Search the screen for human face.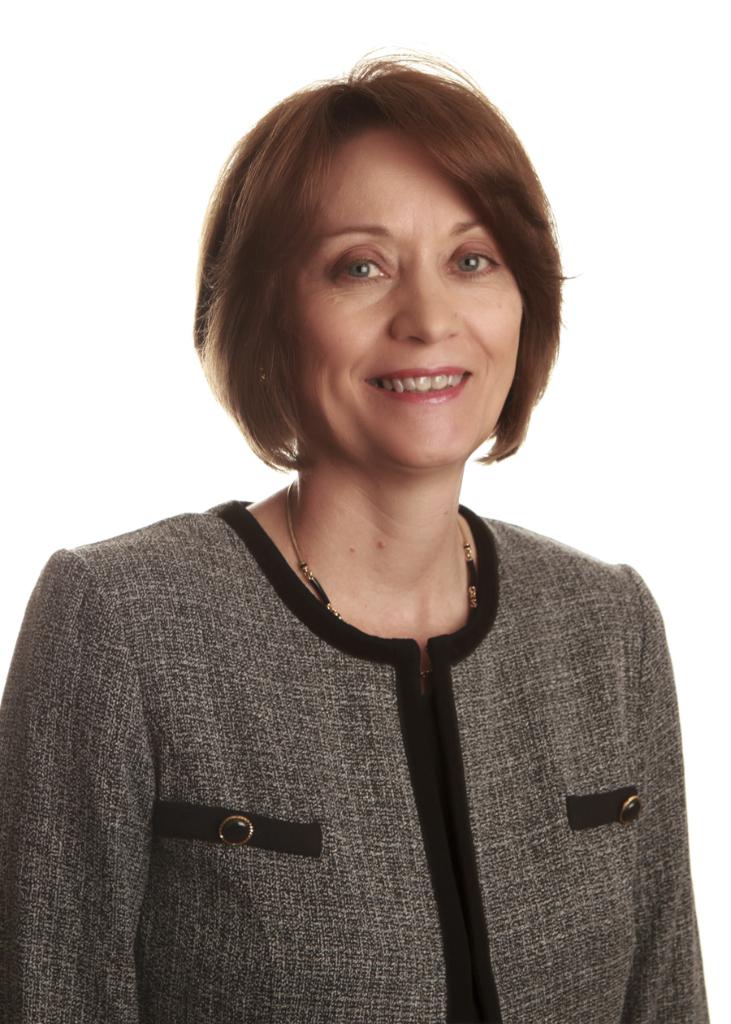
Found at [x1=271, y1=128, x2=534, y2=476].
